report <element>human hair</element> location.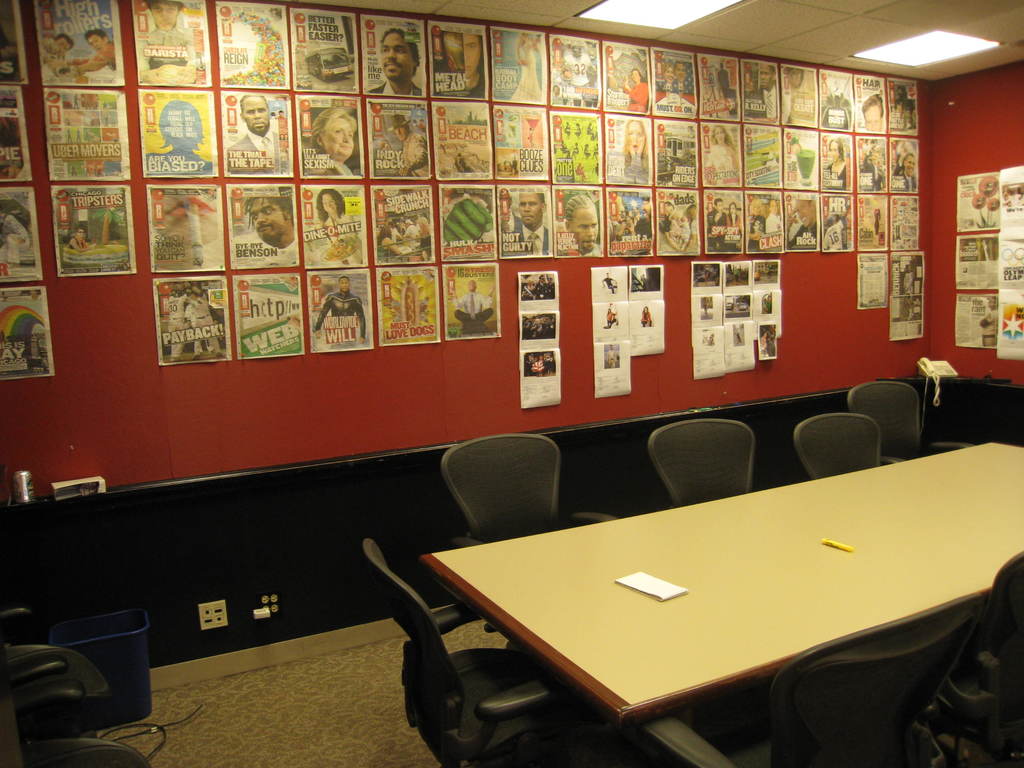
Report: [left=903, top=157, right=913, bottom=173].
